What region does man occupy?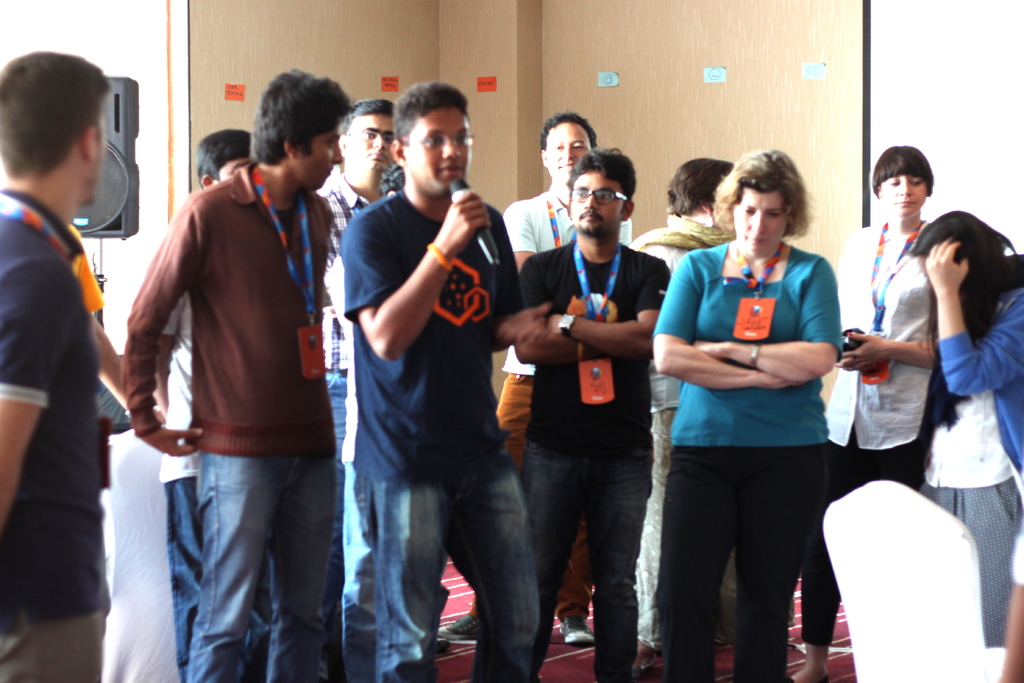
bbox=[308, 97, 454, 648].
